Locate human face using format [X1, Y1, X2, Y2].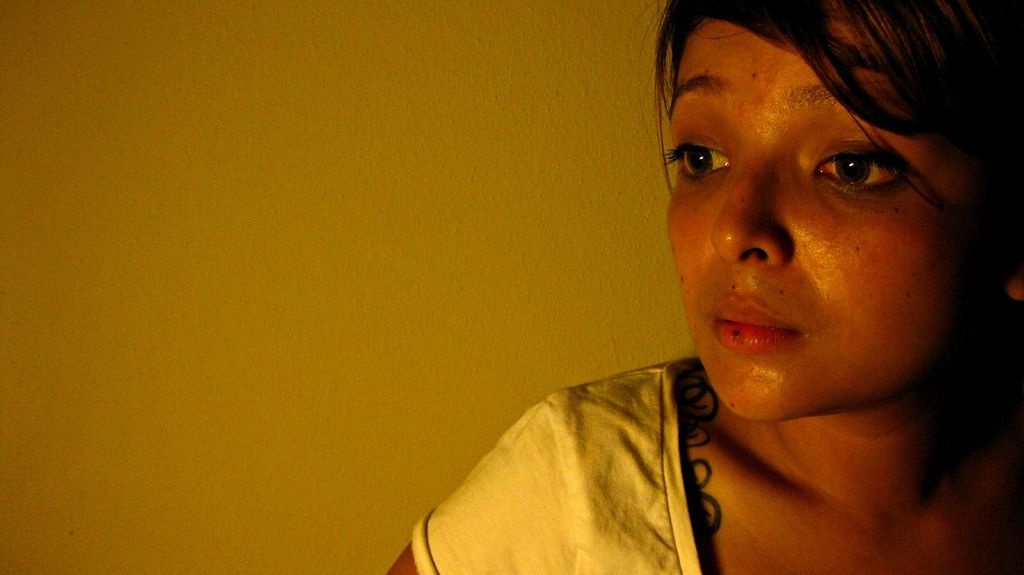
[666, 14, 980, 424].
